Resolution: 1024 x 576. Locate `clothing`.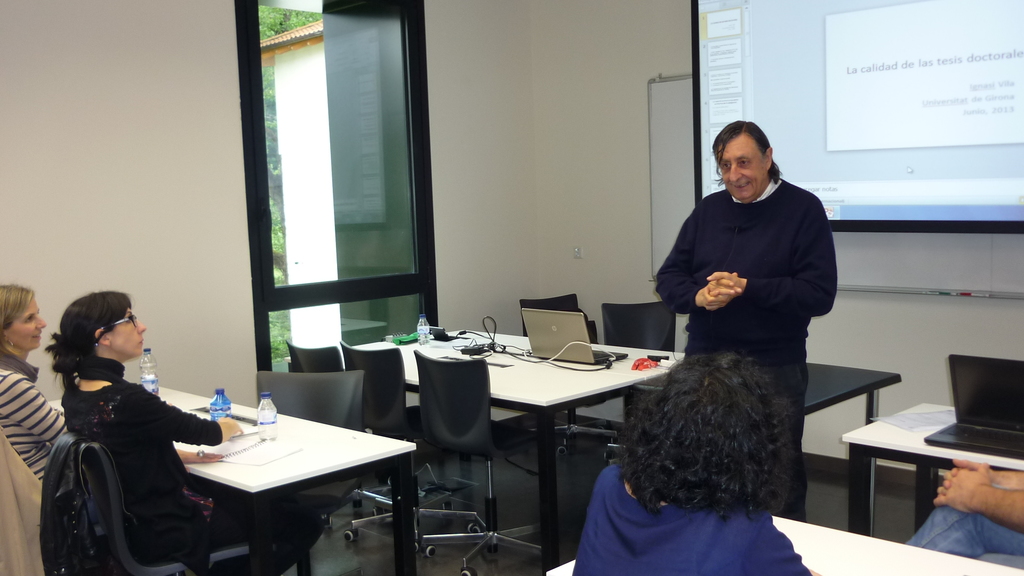
(left=650, top=188, right=841, bottom=512).
